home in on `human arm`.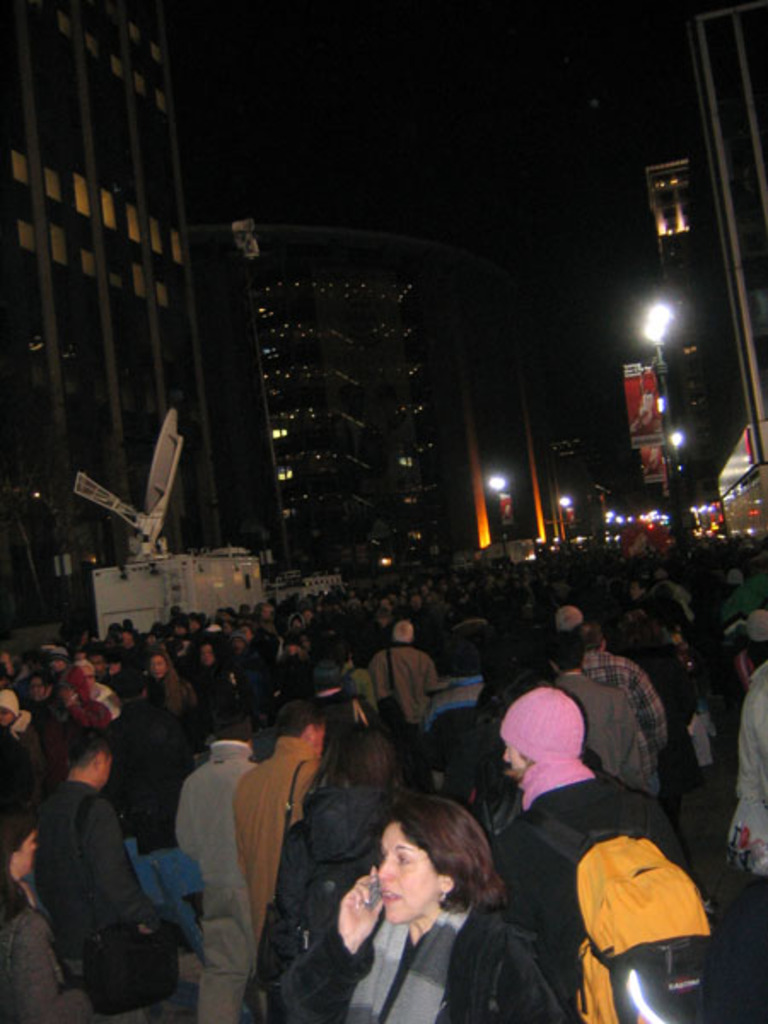
Homed in at x1=280, y1=867, x2=386, y2=1022.
